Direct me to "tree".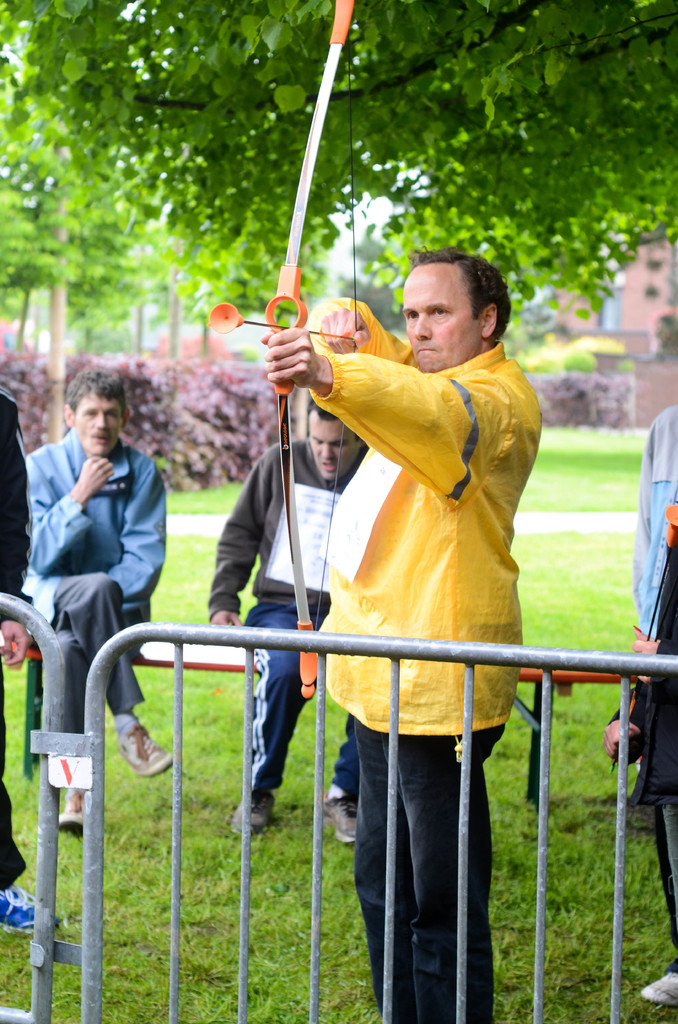
Direction: <box>0,0,677,287</box>.
